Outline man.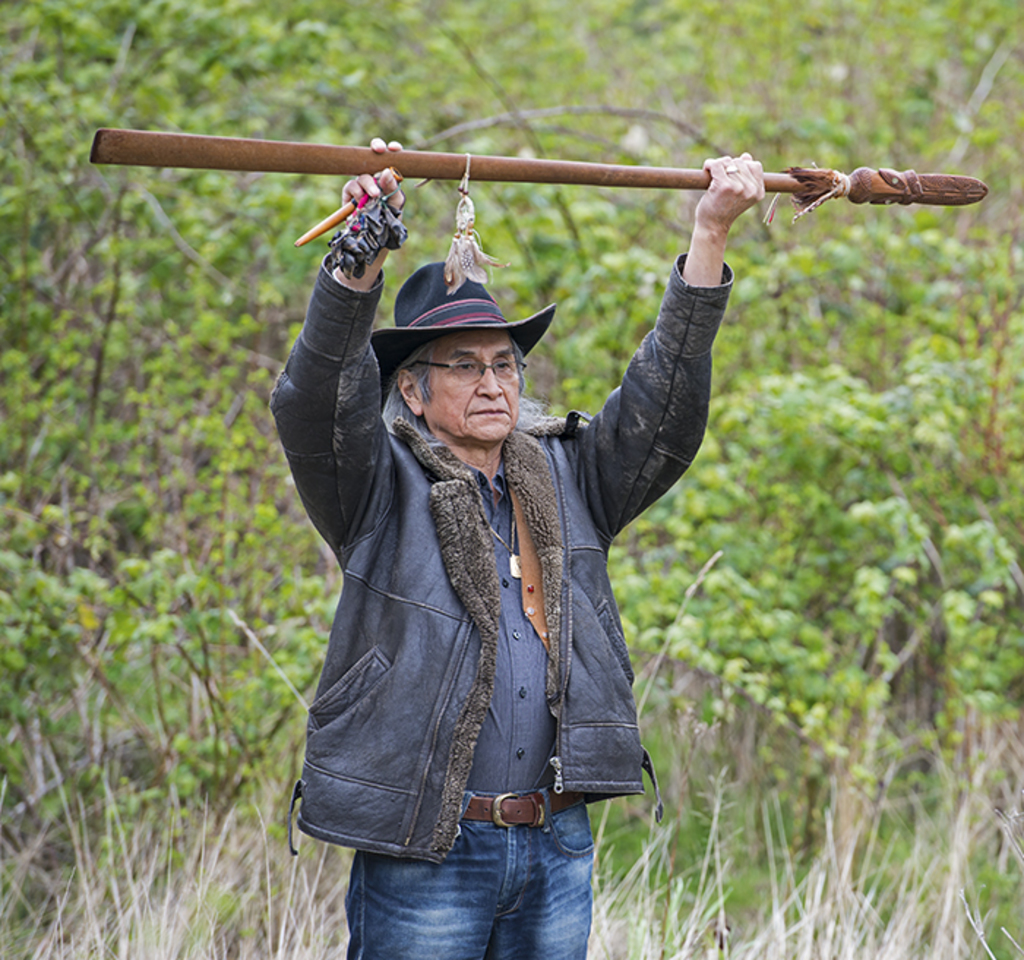
Outline: BBox(260, 139, 838, 944).
